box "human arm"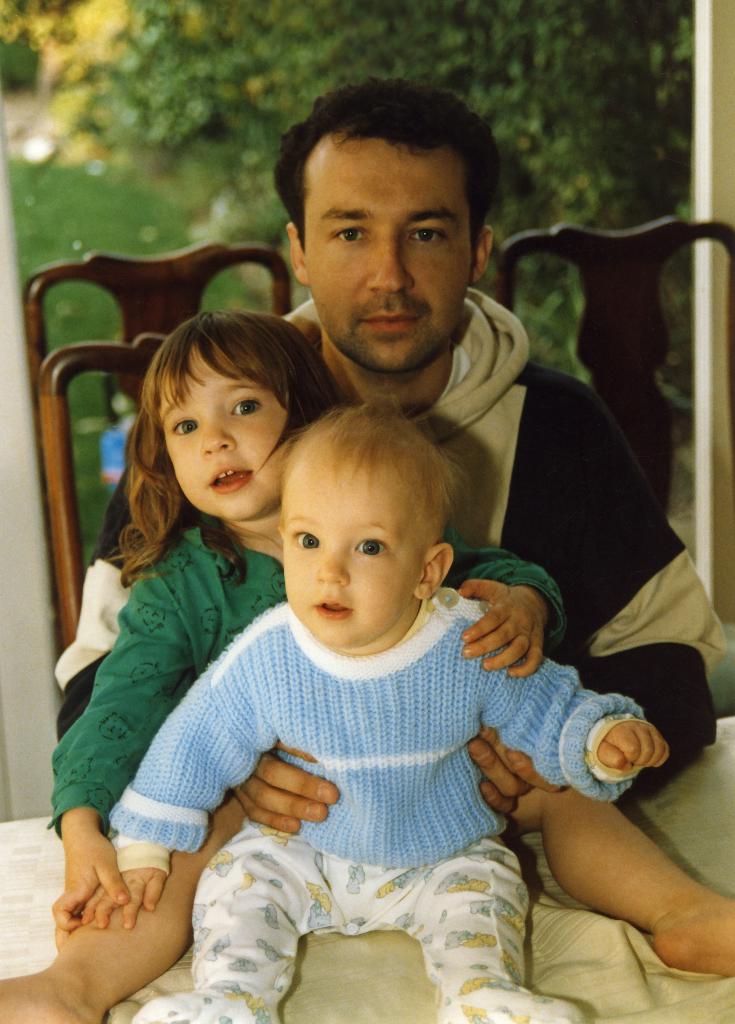
468/376/720/805
